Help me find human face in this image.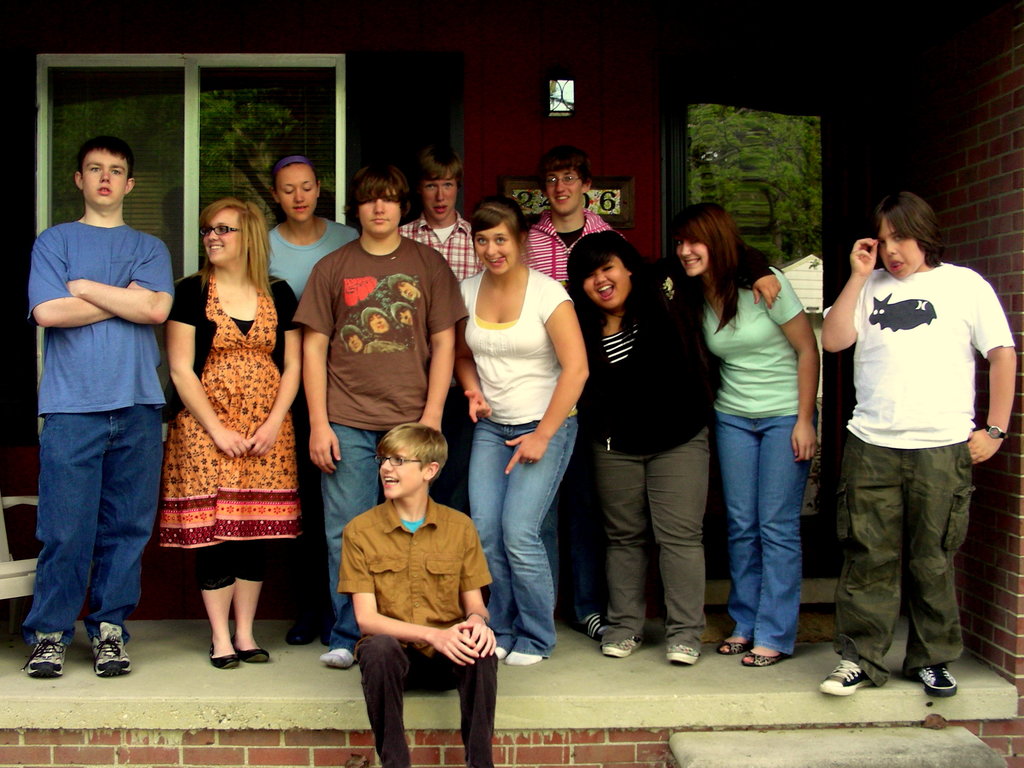
Found it: bbox=(877, 220, 928, 275).
